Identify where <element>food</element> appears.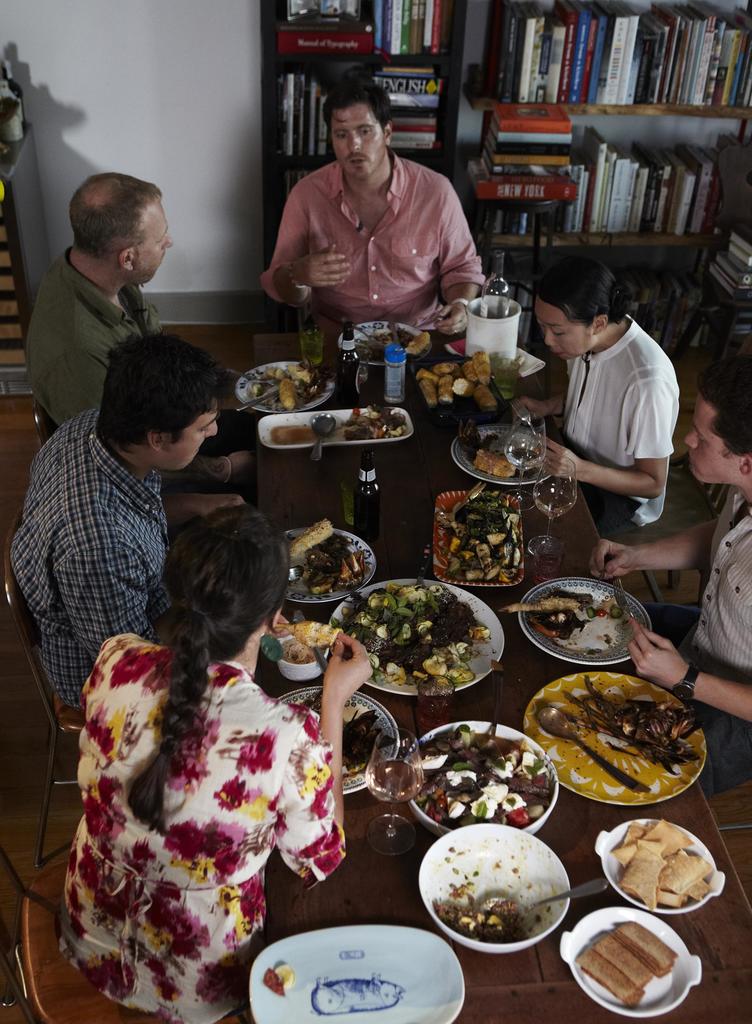
Appears at (left=472, top=382, right=496, bottom=409).
